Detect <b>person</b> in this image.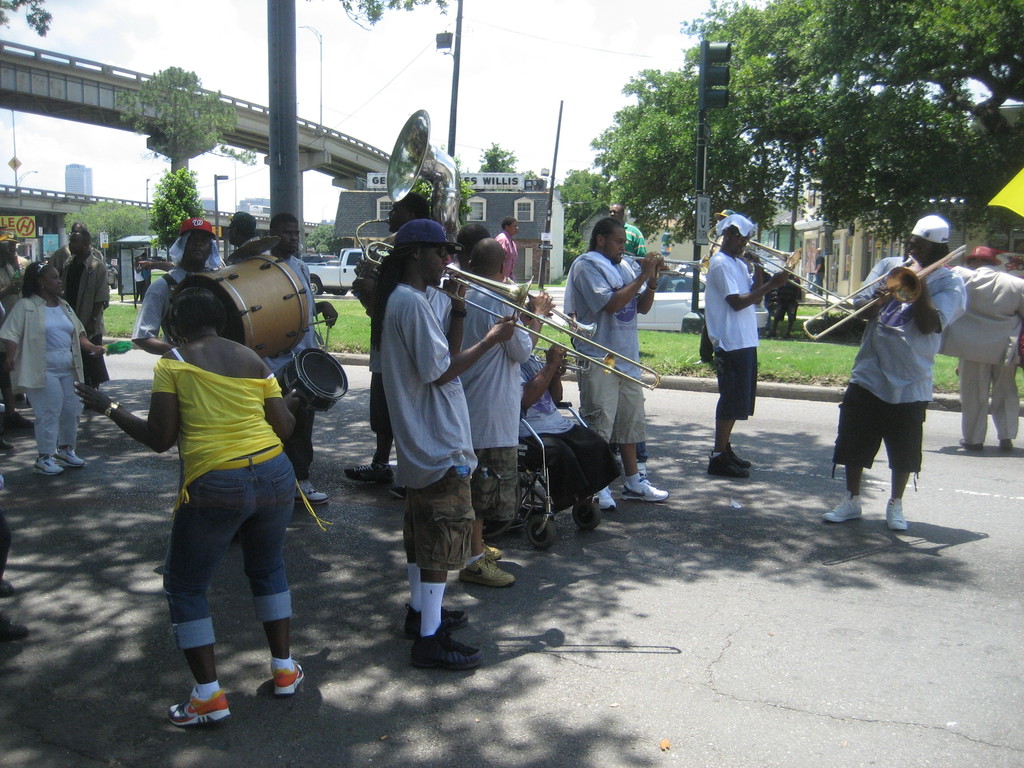
Detection: [822, 217, 965, 527].
